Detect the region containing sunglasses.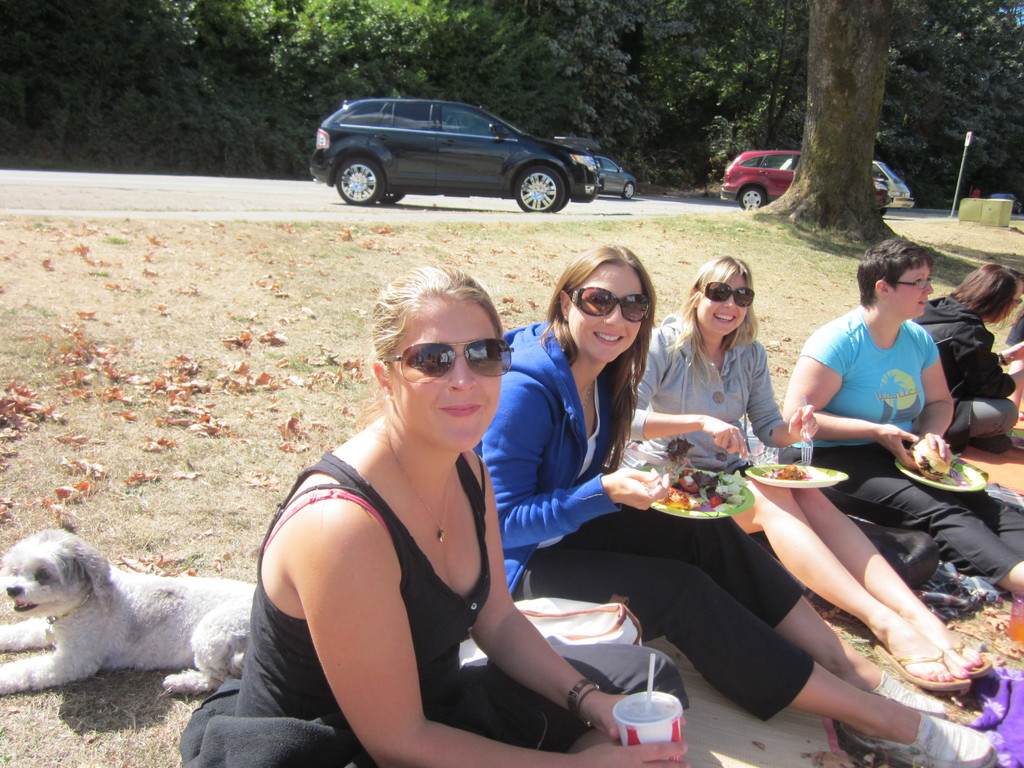
377,337,515,390.
